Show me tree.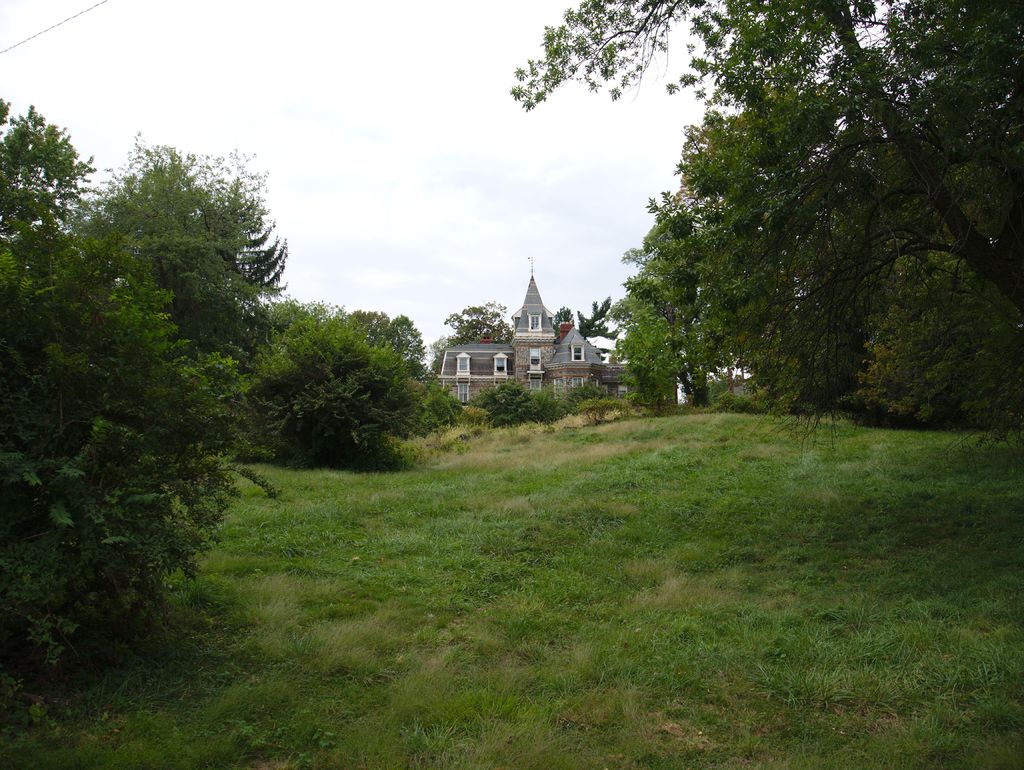
tree is here: left=65, top=125, right=291, bottom=406.
